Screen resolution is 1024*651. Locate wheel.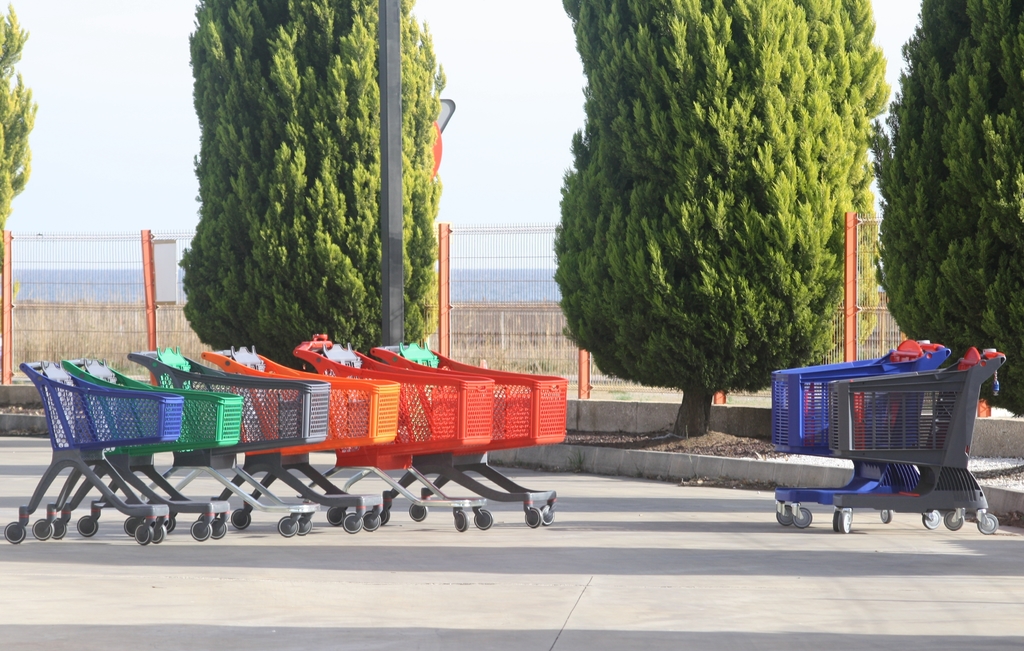
{"x1": 777, "y1": 504, "x2": 794, "y2": 527}.
